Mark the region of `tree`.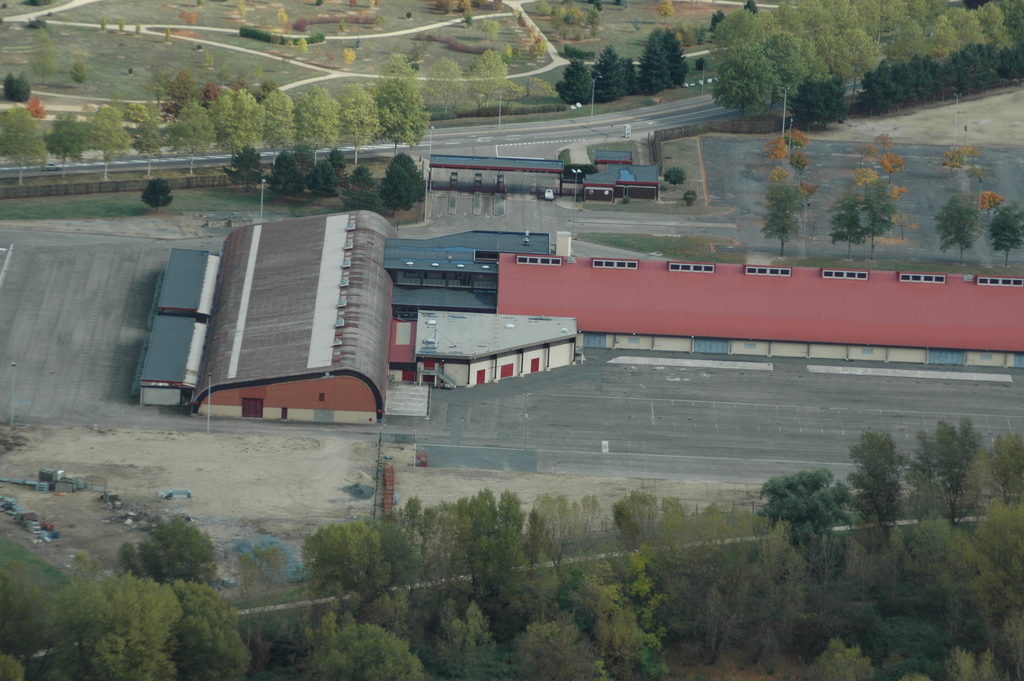
Region: 860 177 893 259.
